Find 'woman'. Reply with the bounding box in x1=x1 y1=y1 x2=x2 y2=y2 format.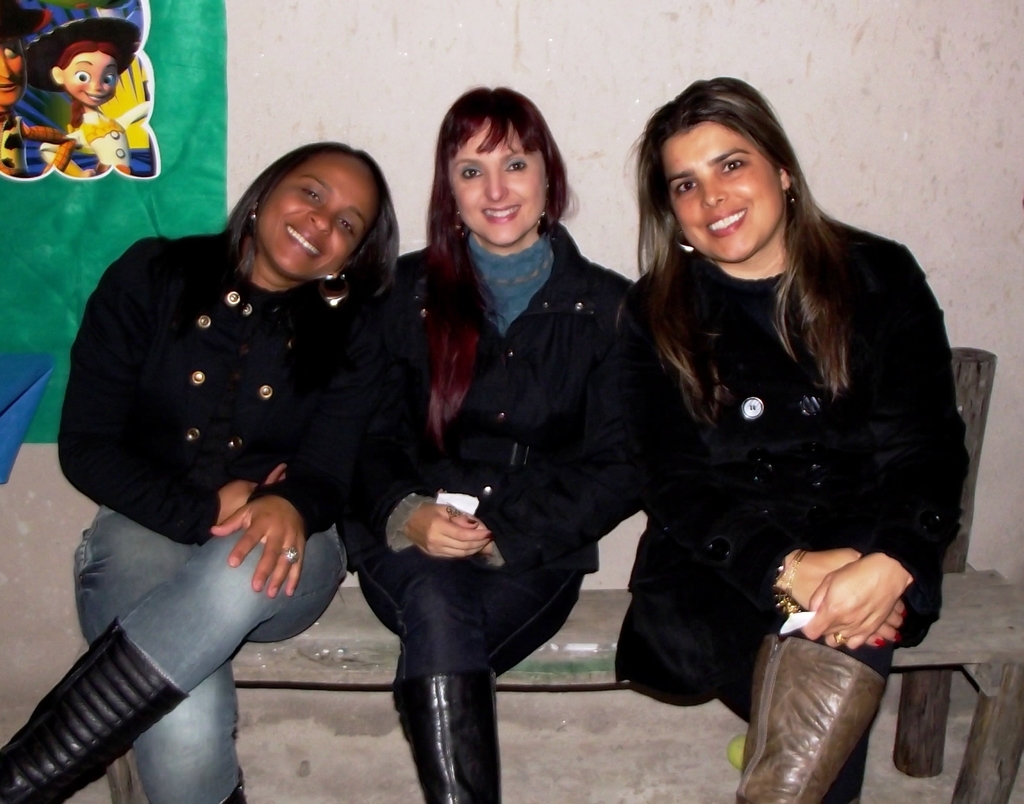
x1=0 y1=138 x2=397 y2=803.
